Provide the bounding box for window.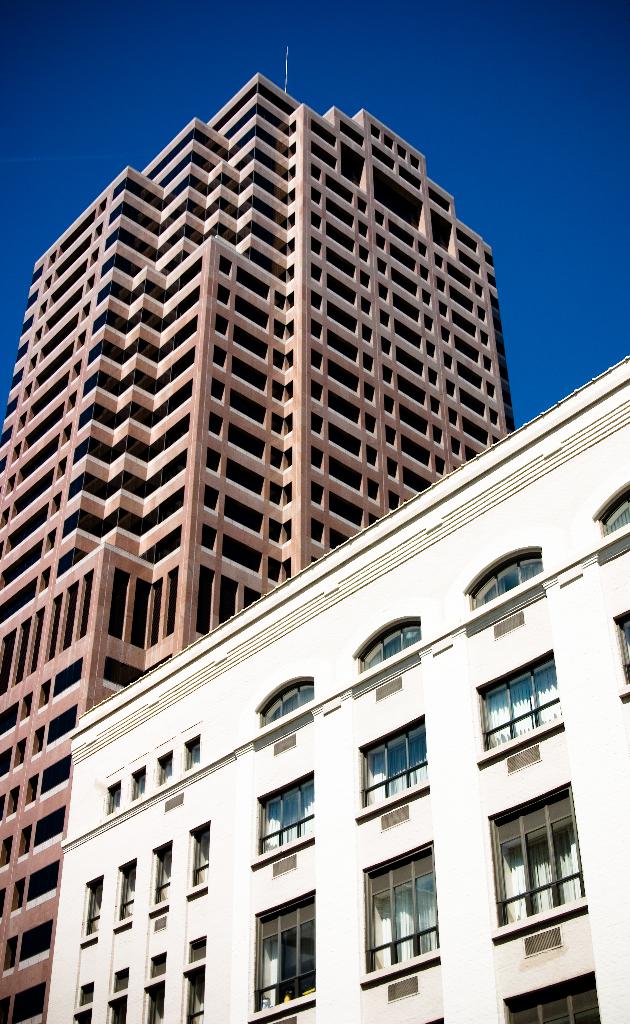
(x1=1, y1=698, x2=20, y2=734).
